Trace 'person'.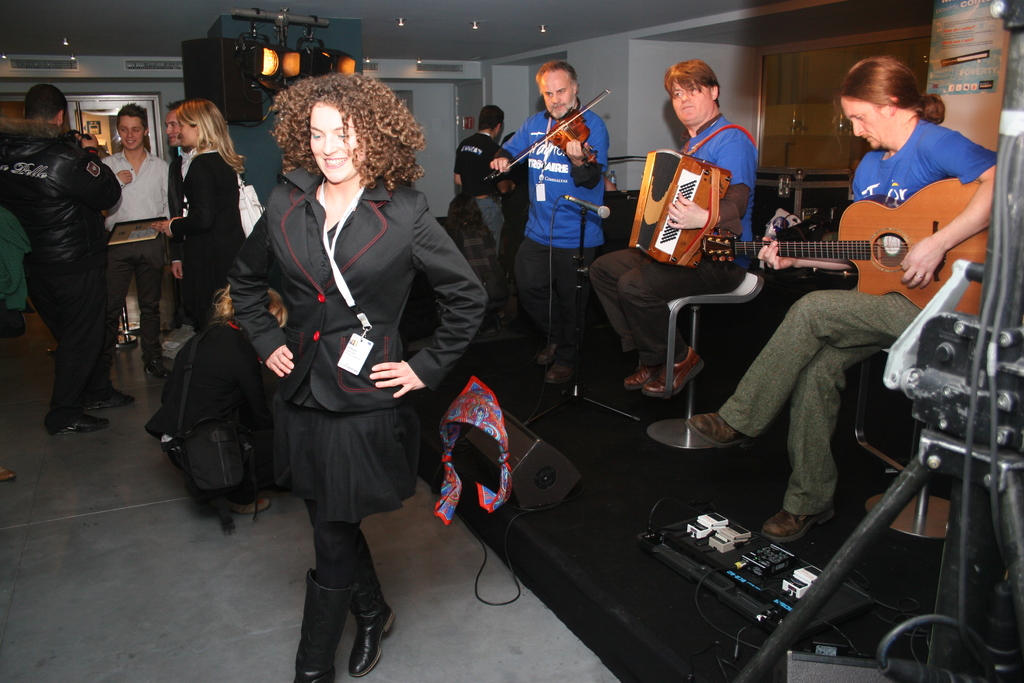
Traced to (left=588, top=58, right=757, bottom=402).
